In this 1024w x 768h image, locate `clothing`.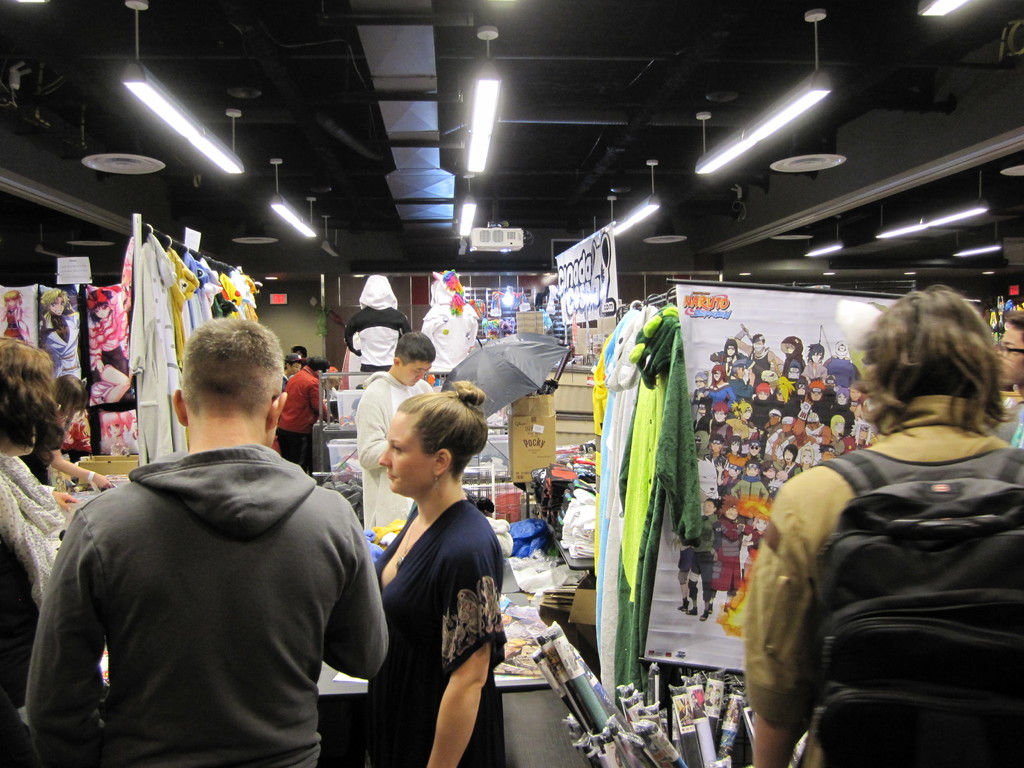
Bounding box: Rect(0, 452, 65, 767).
